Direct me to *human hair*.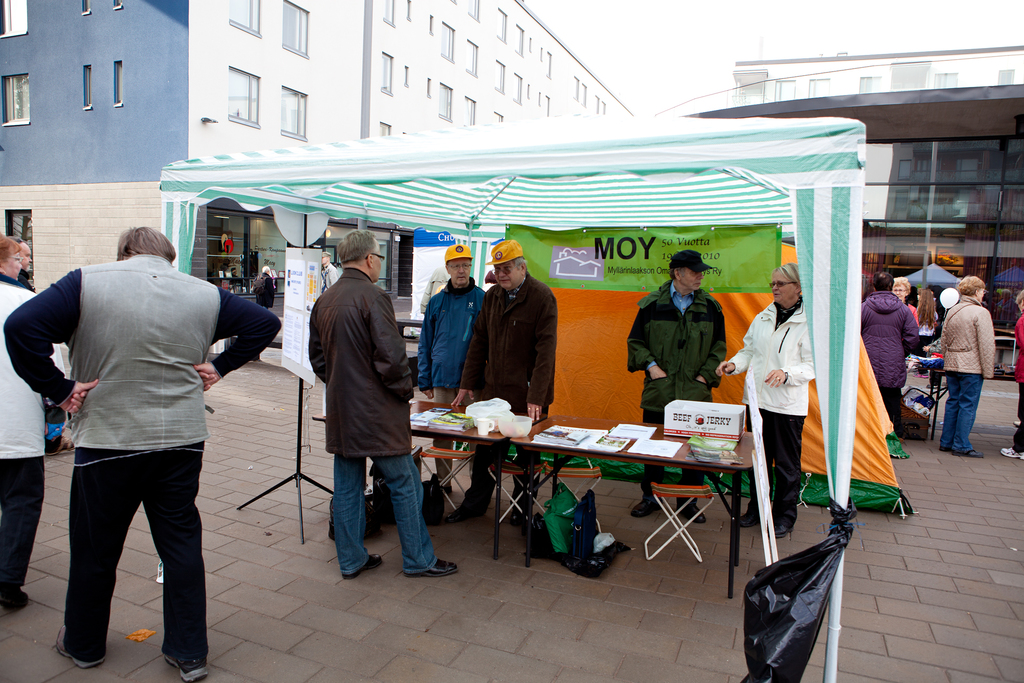
Direction: pyautogui.locateOnScreen(16, 236, 28, 247).
